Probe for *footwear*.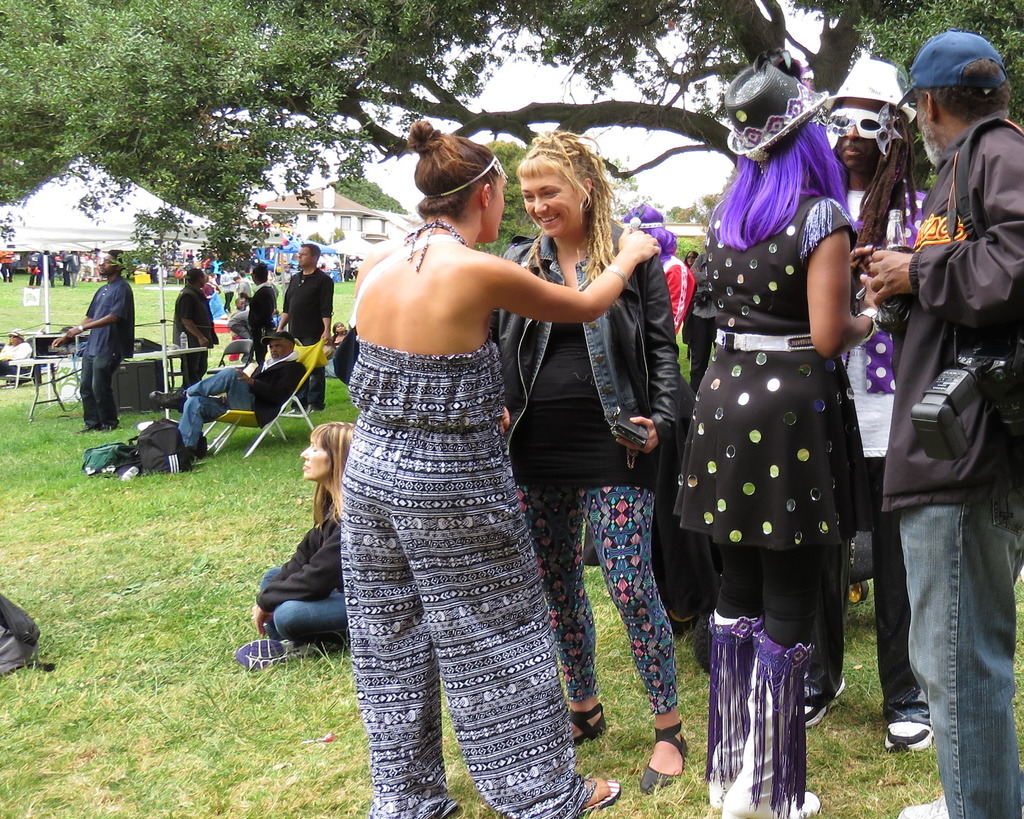
Probe result: (796, 671, 847, 725).
